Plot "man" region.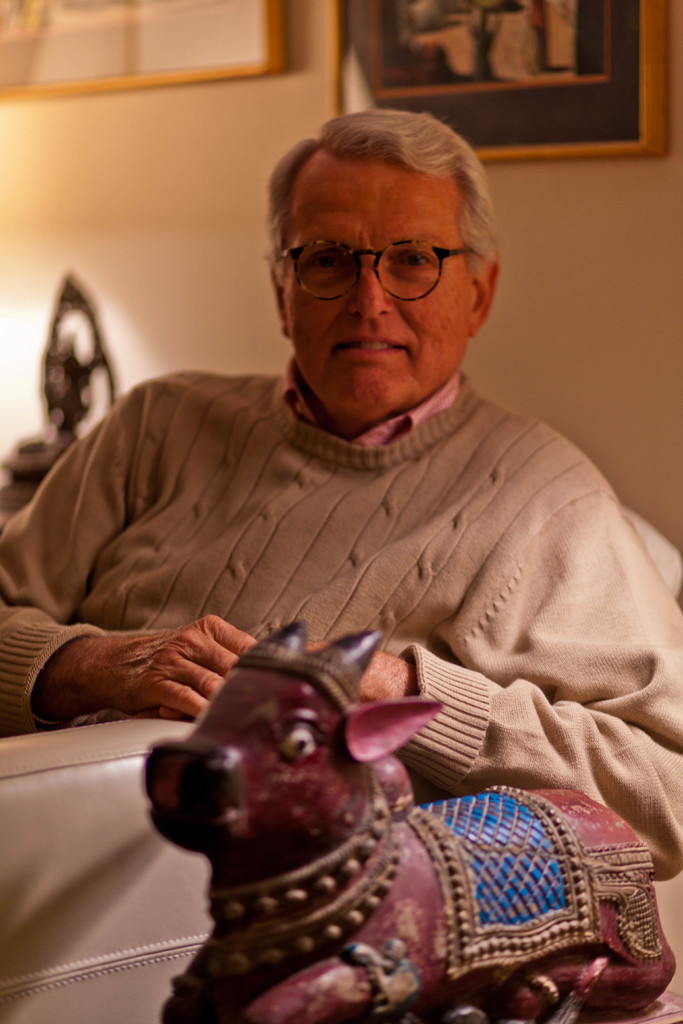
Plotted at (left=0, top=146, right=682, bottom=847).
